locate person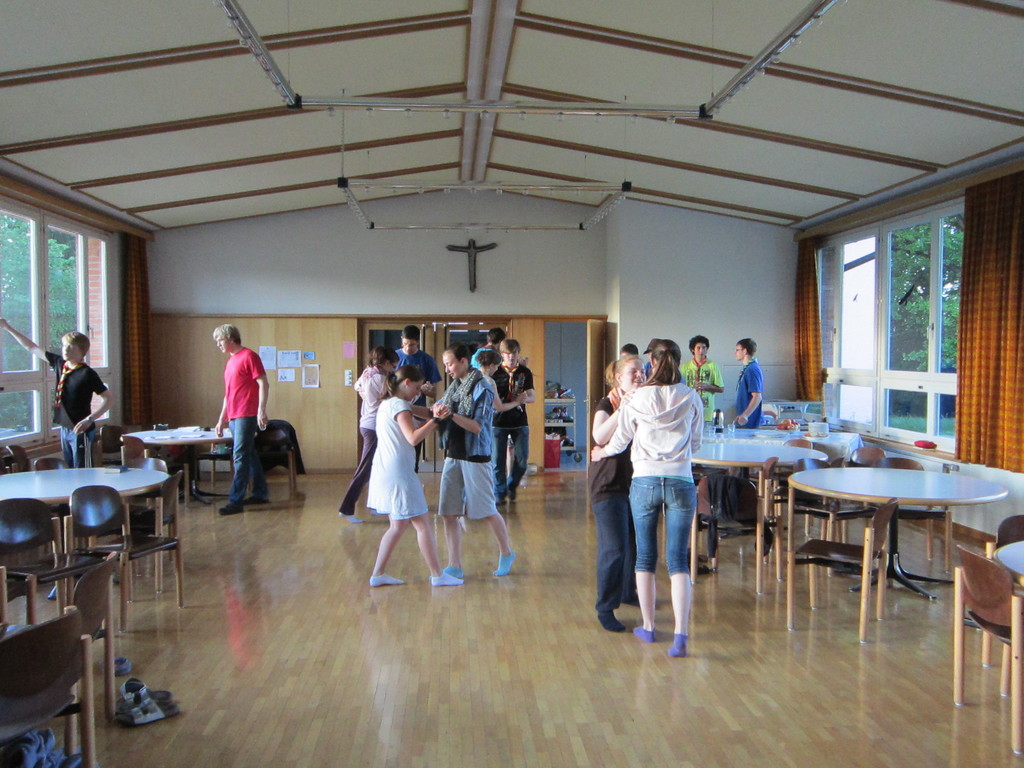
<region>200, 322, 275, 518</region>
